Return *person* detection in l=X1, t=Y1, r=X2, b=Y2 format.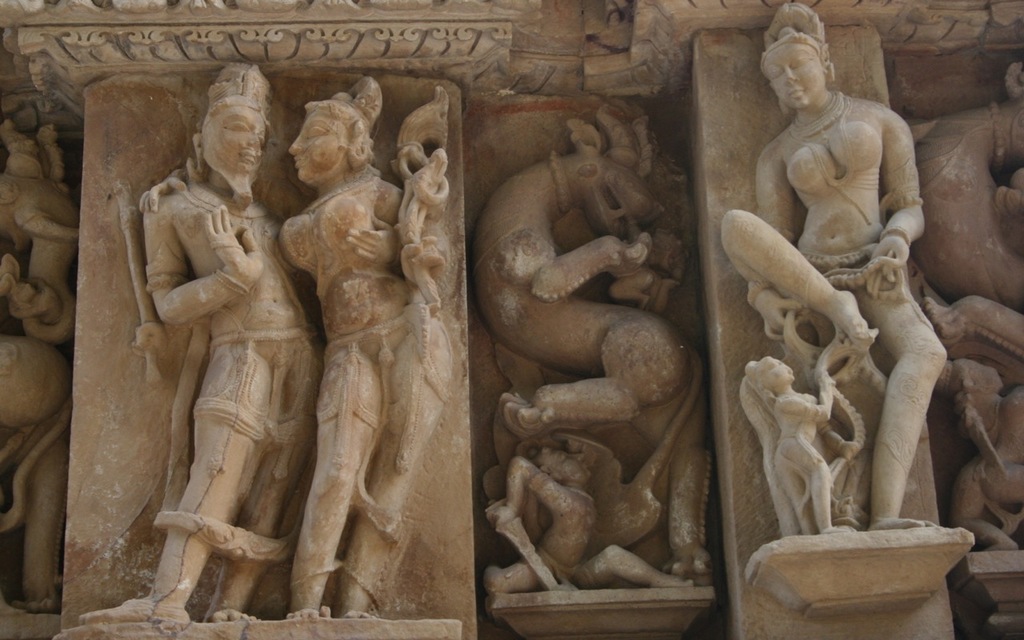
l=275, t=74, r=450, b=621.
